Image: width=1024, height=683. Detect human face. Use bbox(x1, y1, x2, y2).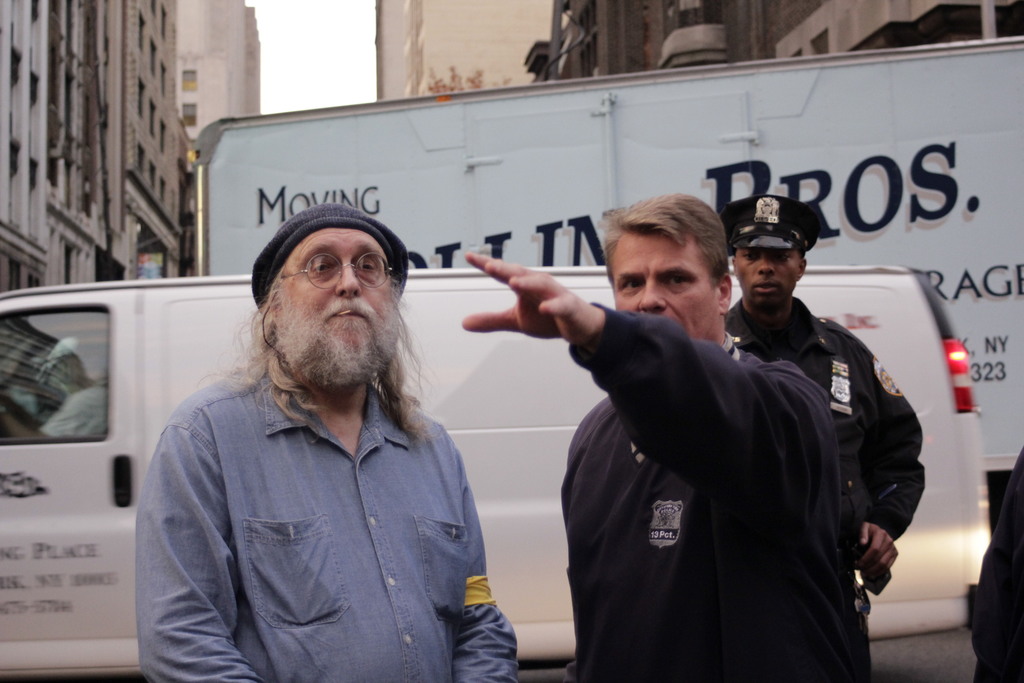
bbox(611, 230, 719, 345).
